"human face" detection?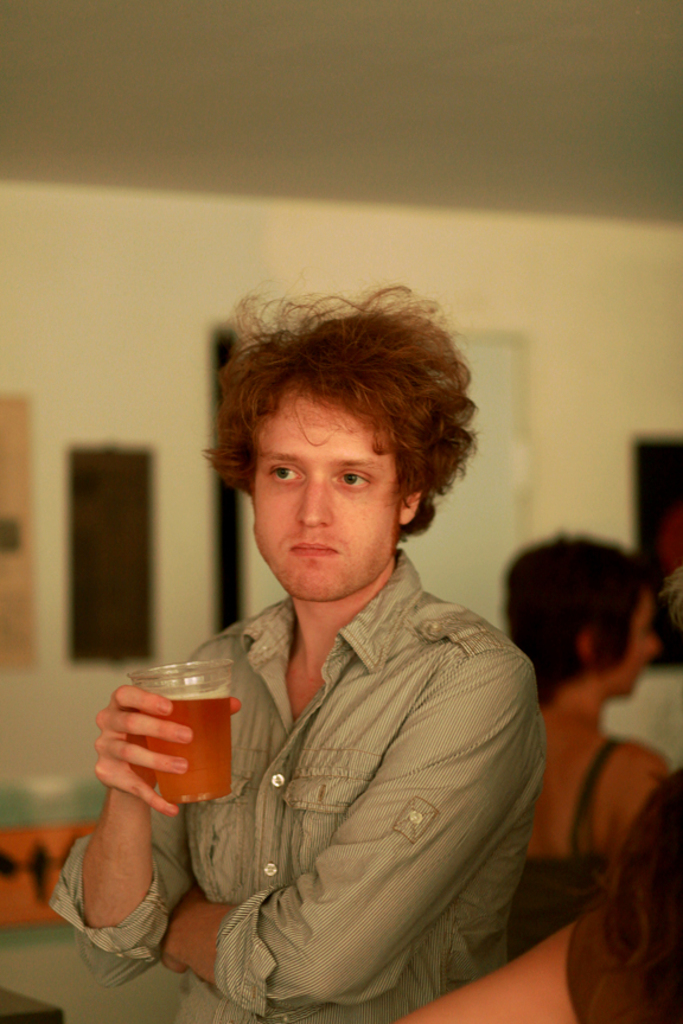
<region>596, 590, 657, 700</region>
